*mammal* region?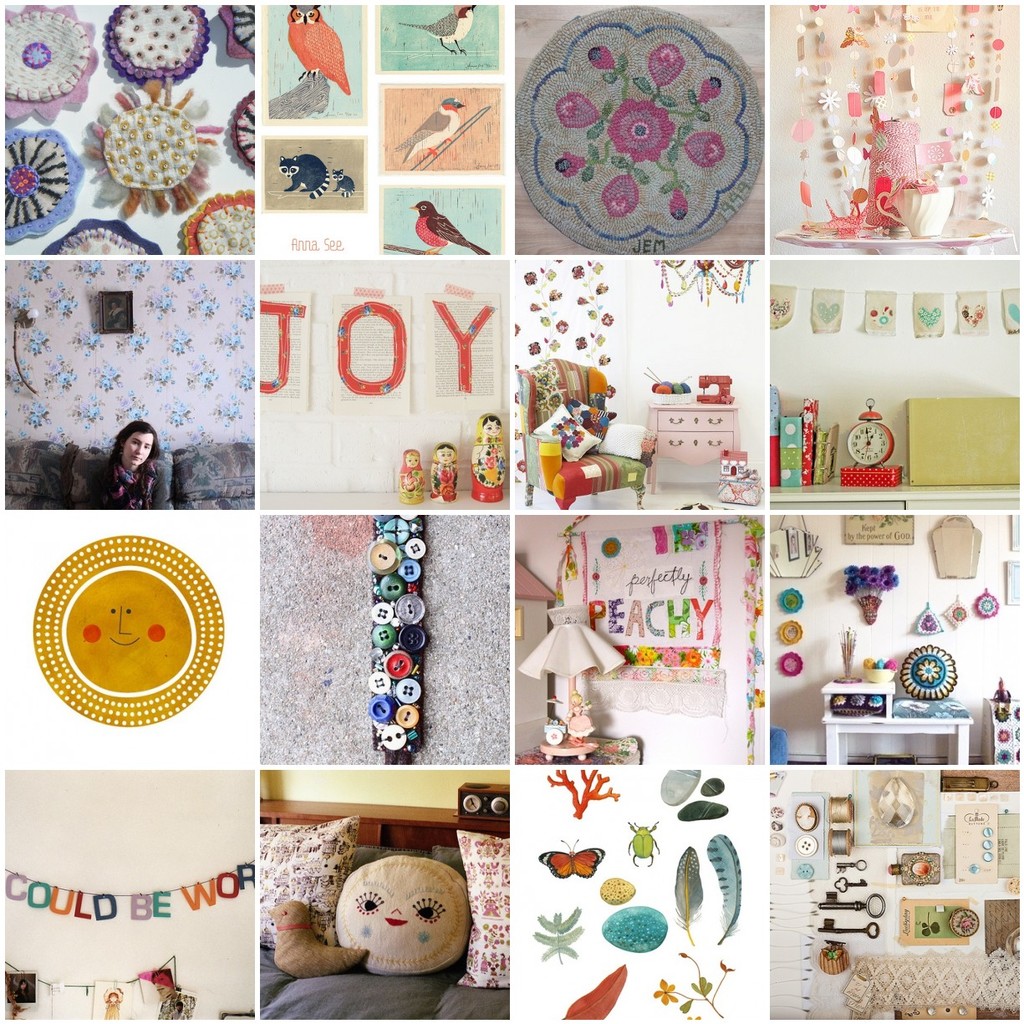
427 440 457 502
